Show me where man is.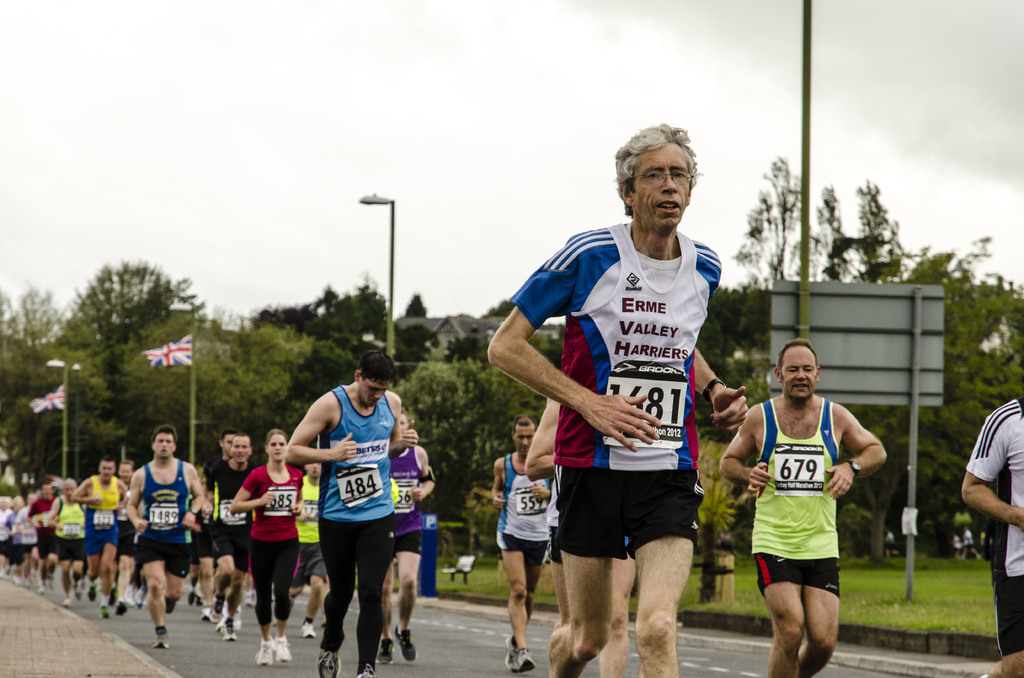
man is at bbox=(280, 349, 419, 677).
